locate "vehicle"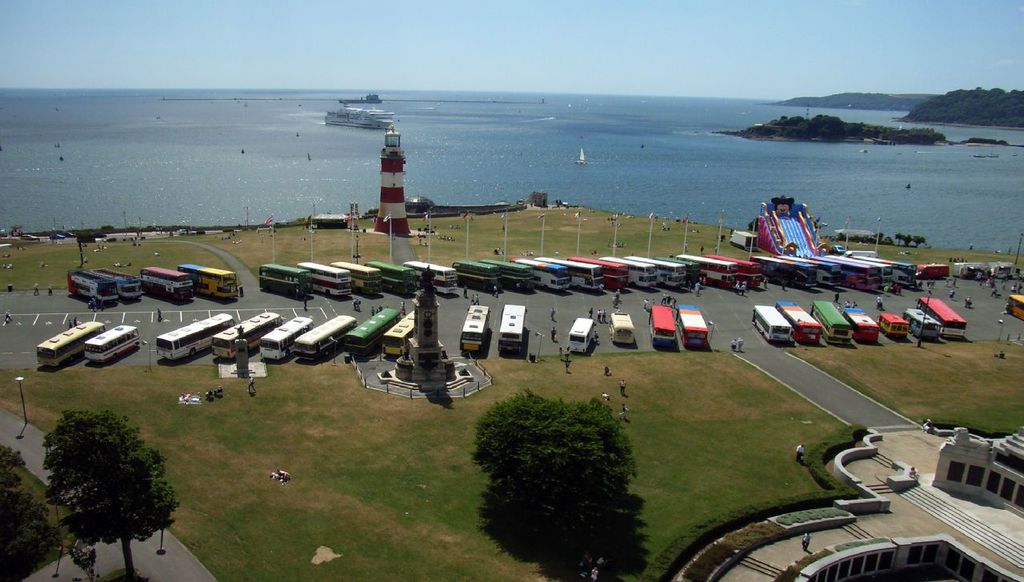
l=567, t=319, r=594, b=354
